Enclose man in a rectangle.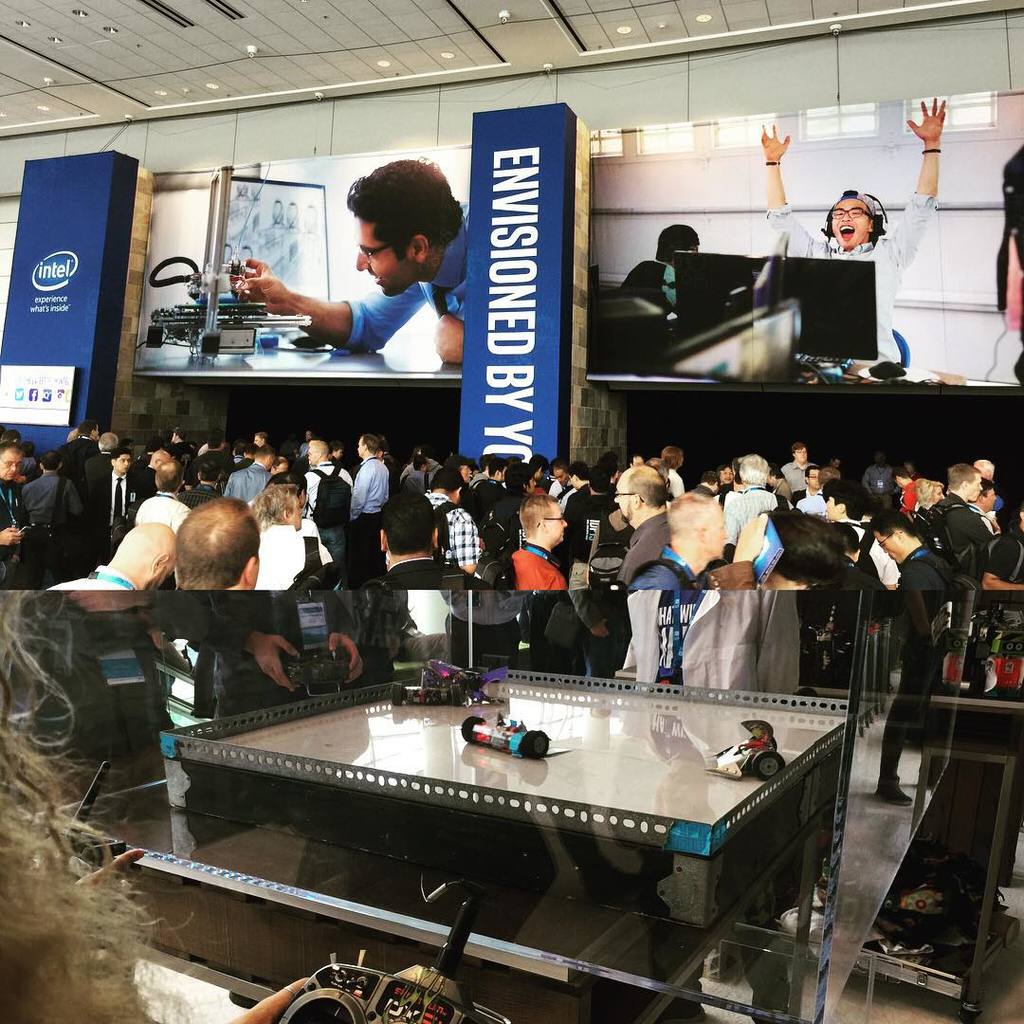
bbox(625, 585, 796, 692).
